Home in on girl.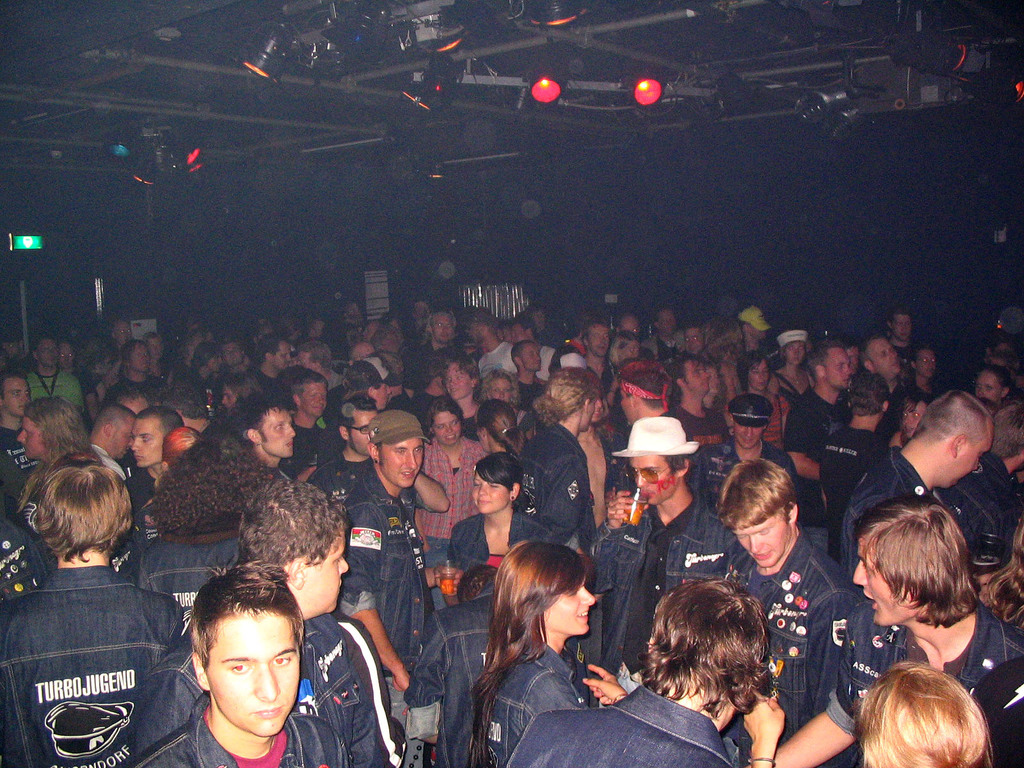
Homed in at 444,448,558,603.
